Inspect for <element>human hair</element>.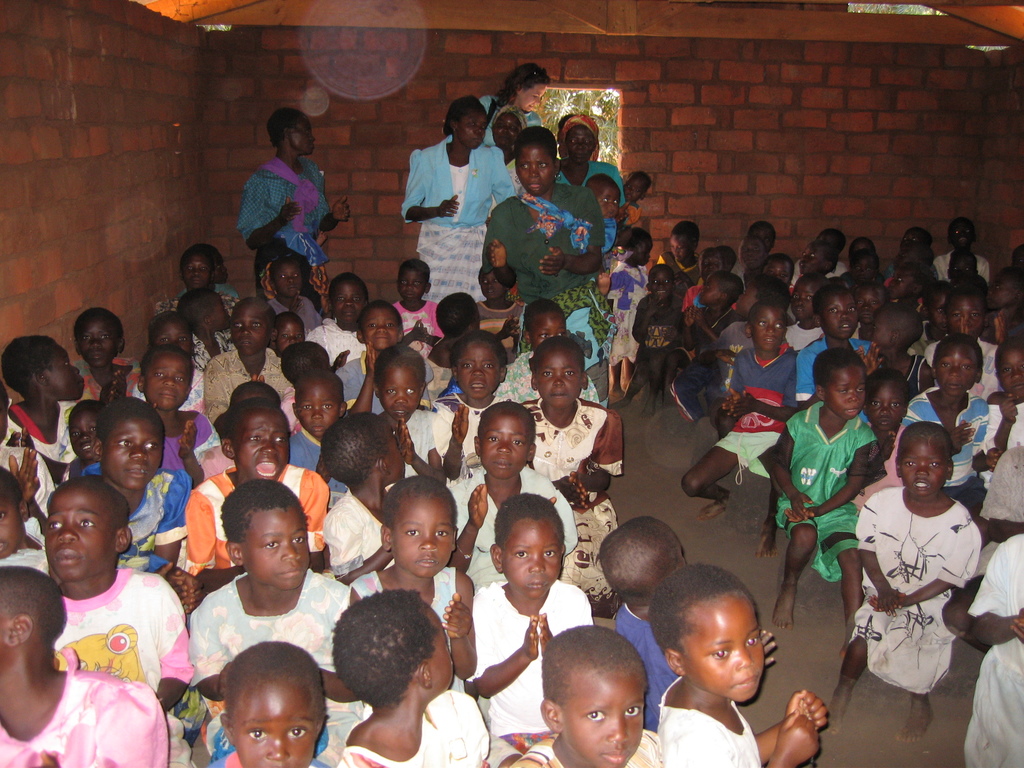
Inspection: <region>267, 104, 303, 145</region>.
